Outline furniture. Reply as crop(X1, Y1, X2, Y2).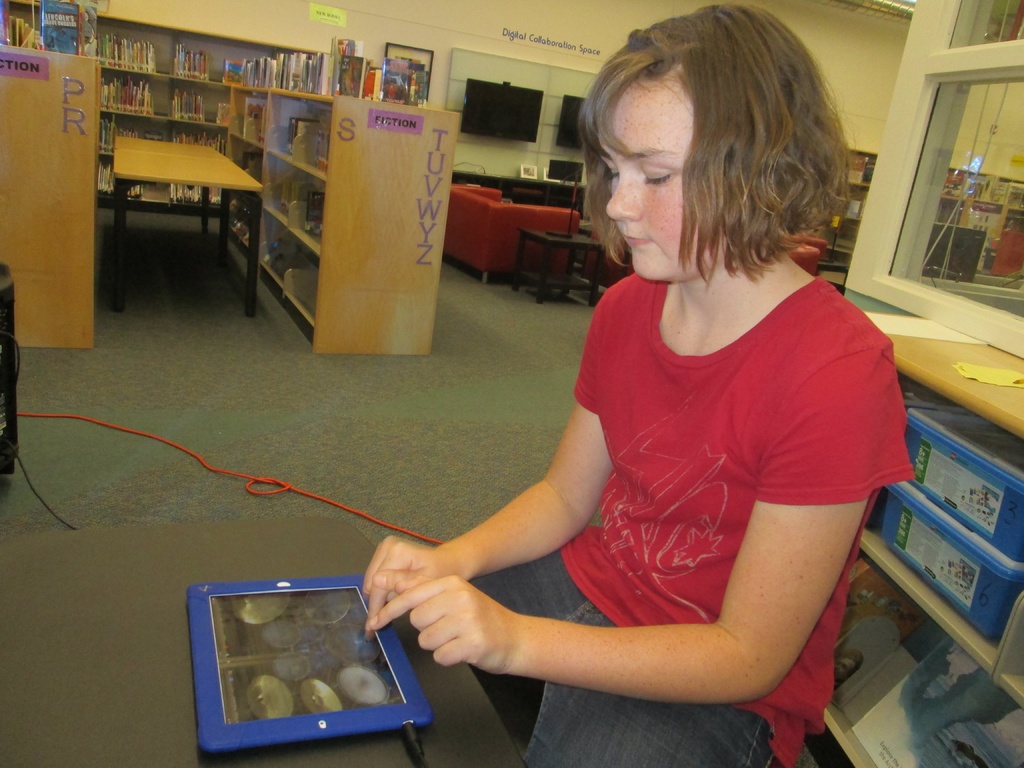
crop(0, 517, 525, 767).
